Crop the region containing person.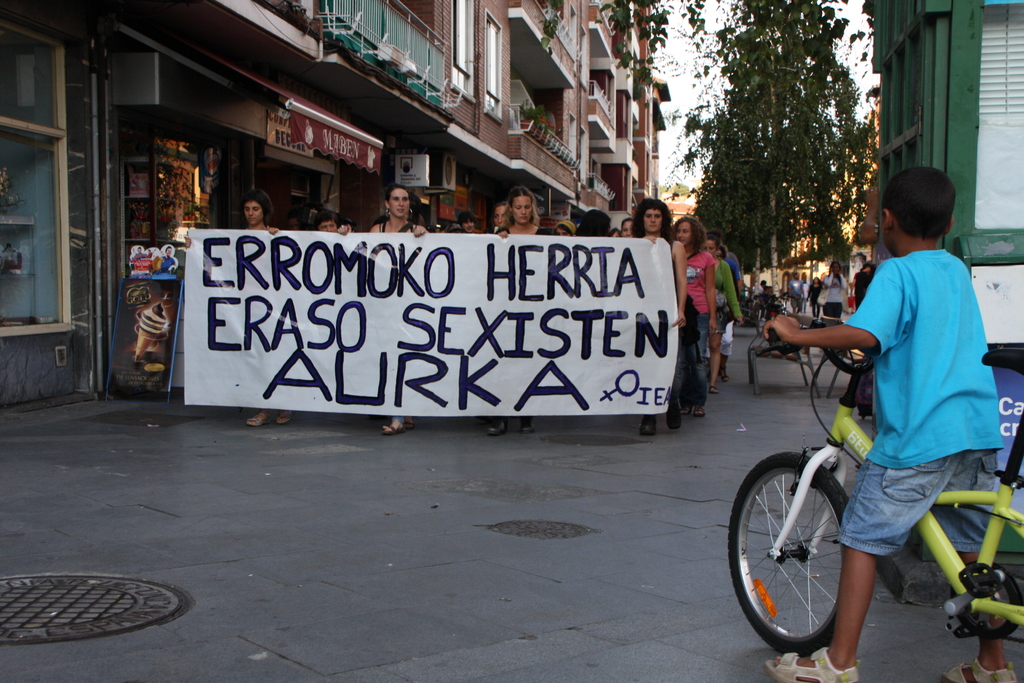
Crop region: <region>628, 193, 675, 434</region>.
